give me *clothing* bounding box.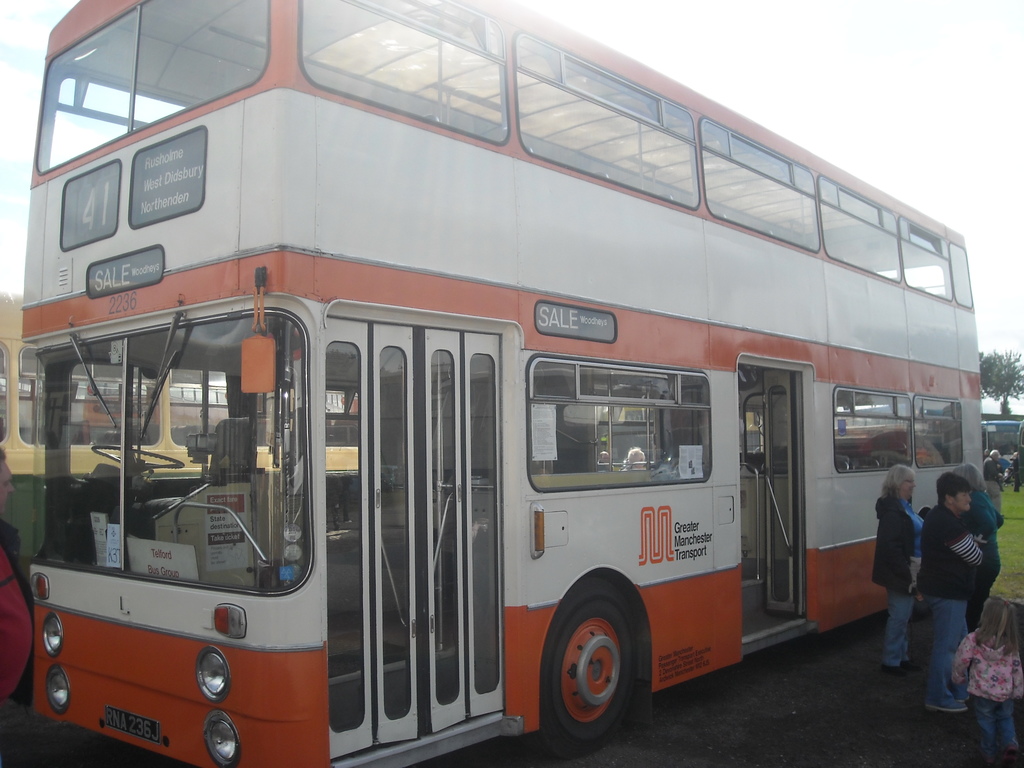
x1=869, y1=490, x2=929, y2=659.
